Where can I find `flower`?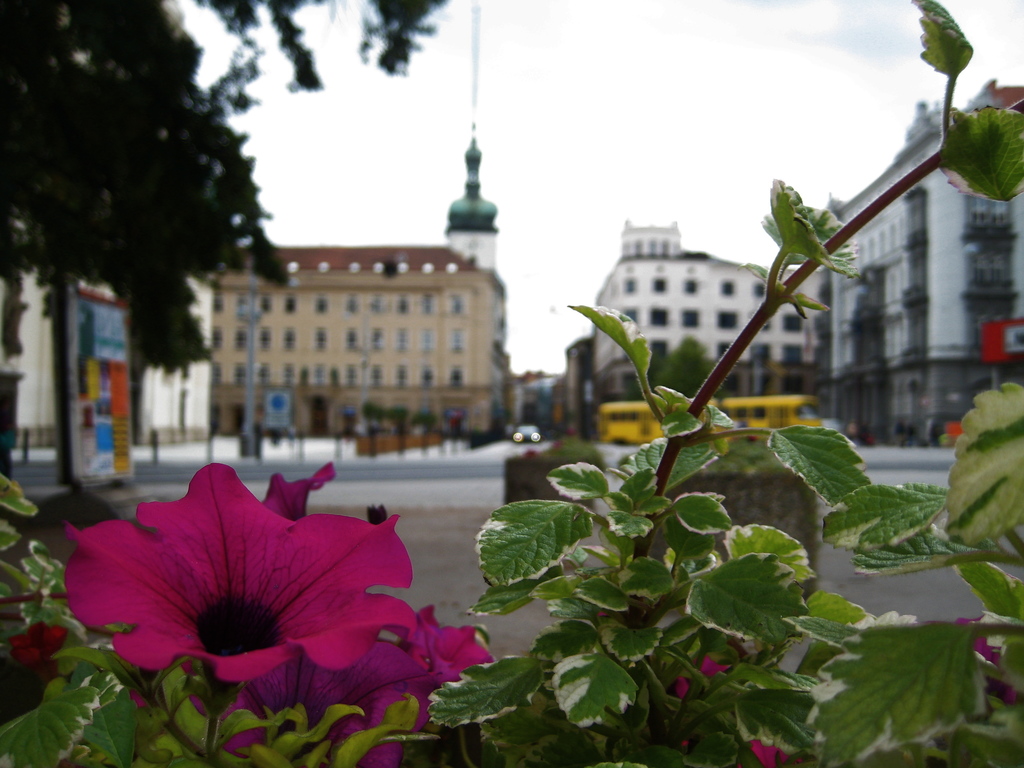
You can find it at [401, 604, 493, 700].
